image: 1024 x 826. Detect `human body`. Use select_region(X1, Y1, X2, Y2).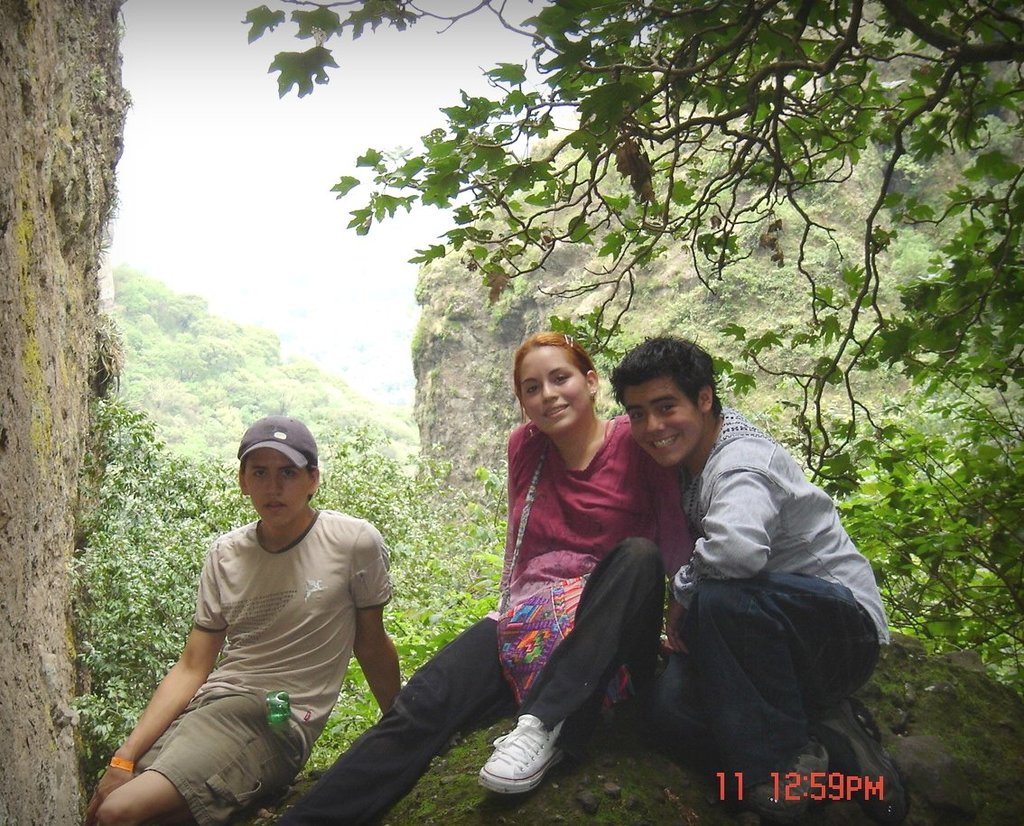
select_region(274, 329, 702, 825).
